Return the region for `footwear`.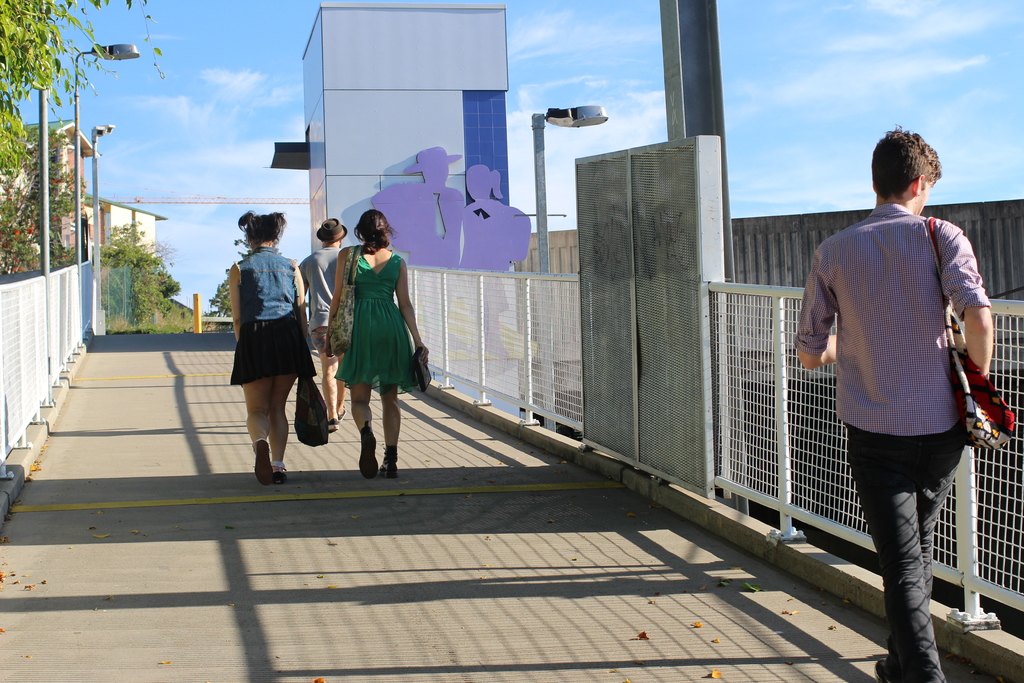
874,647,892,682.
